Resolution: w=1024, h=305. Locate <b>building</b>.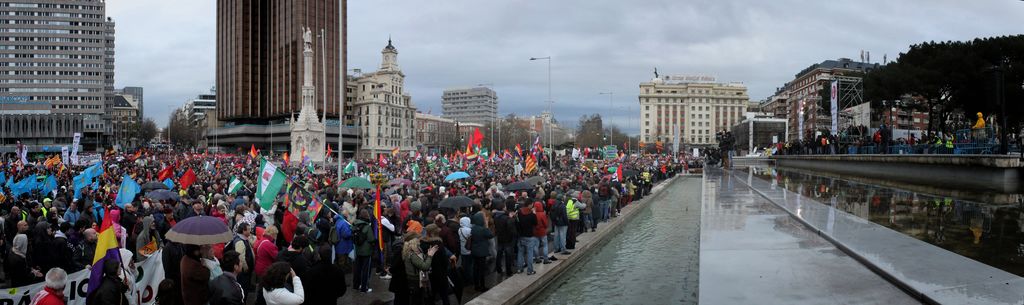
rect(637, 74, 748, 158).
